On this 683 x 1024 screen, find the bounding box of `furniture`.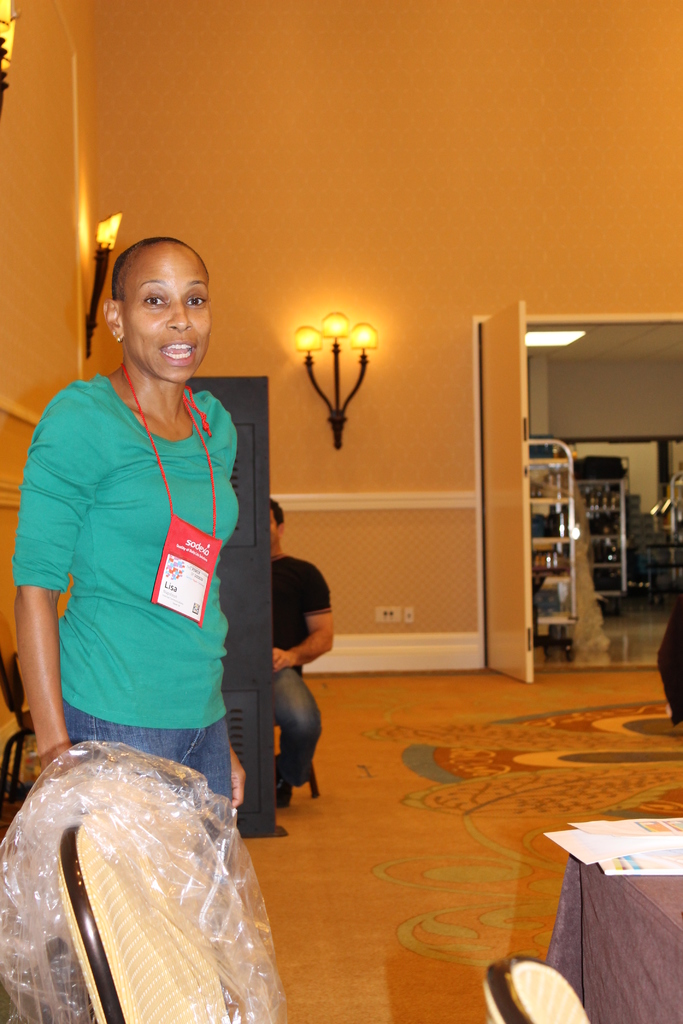
Bounding box: 545/855/682/1023.
